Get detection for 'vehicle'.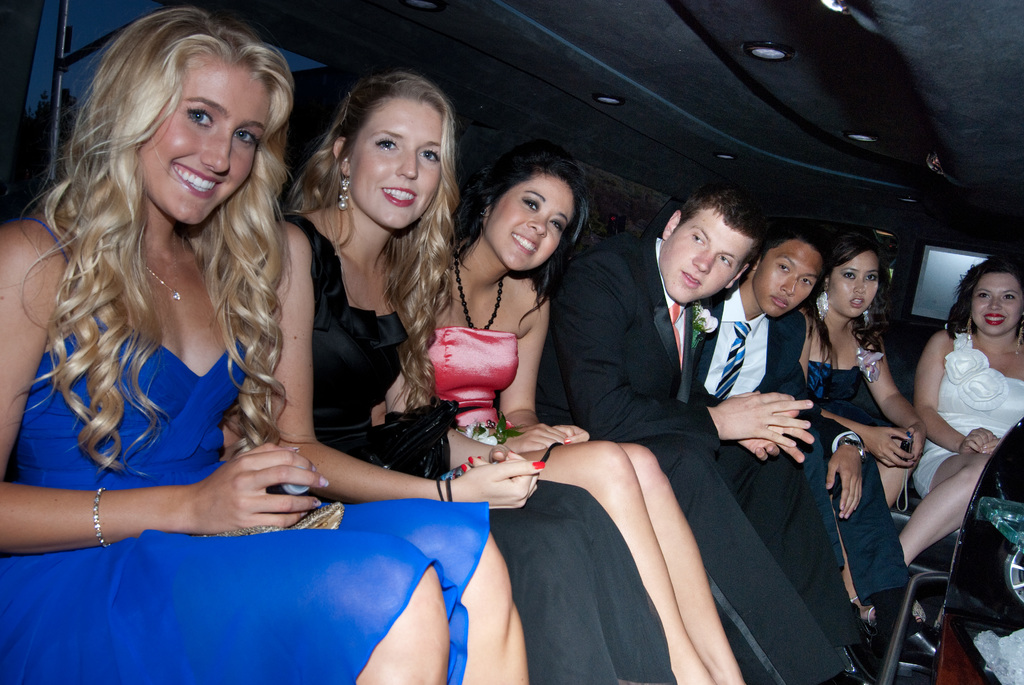
Detection: BBox(0, 0, 1023, 684).
